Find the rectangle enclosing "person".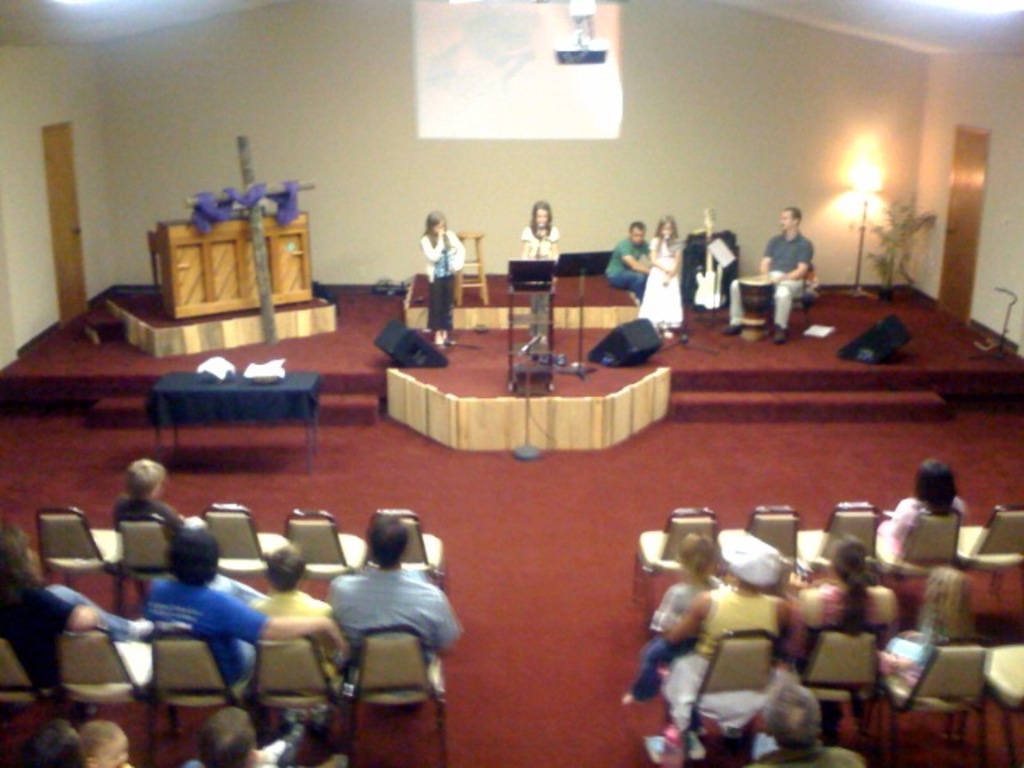
[731, 208, 810, 338].
